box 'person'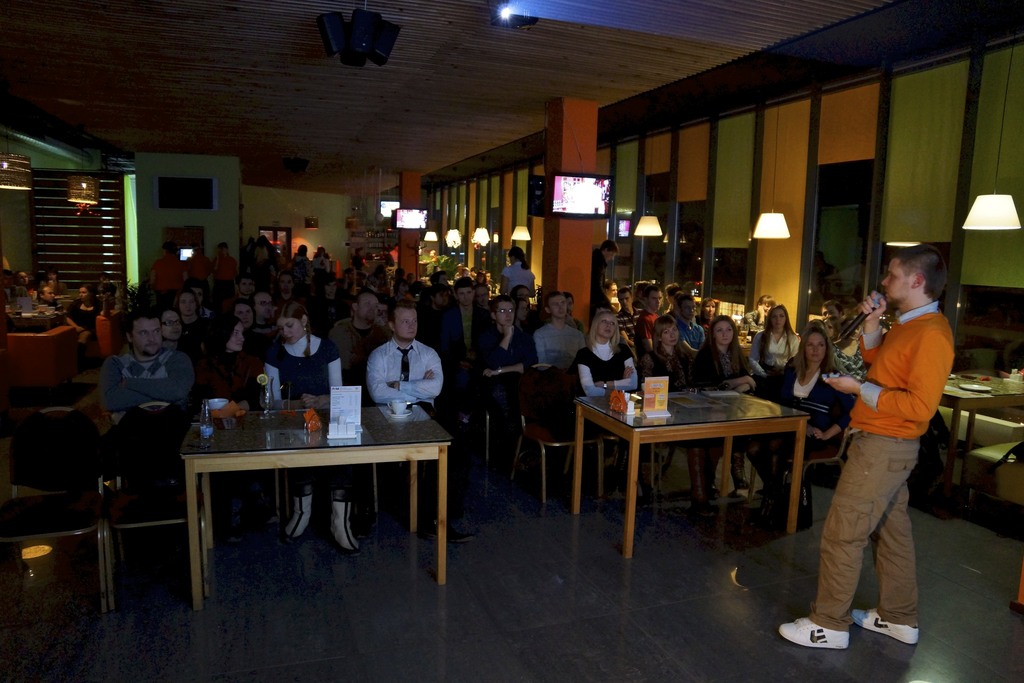
x1=651, y1=314, x2=718, y2=506
